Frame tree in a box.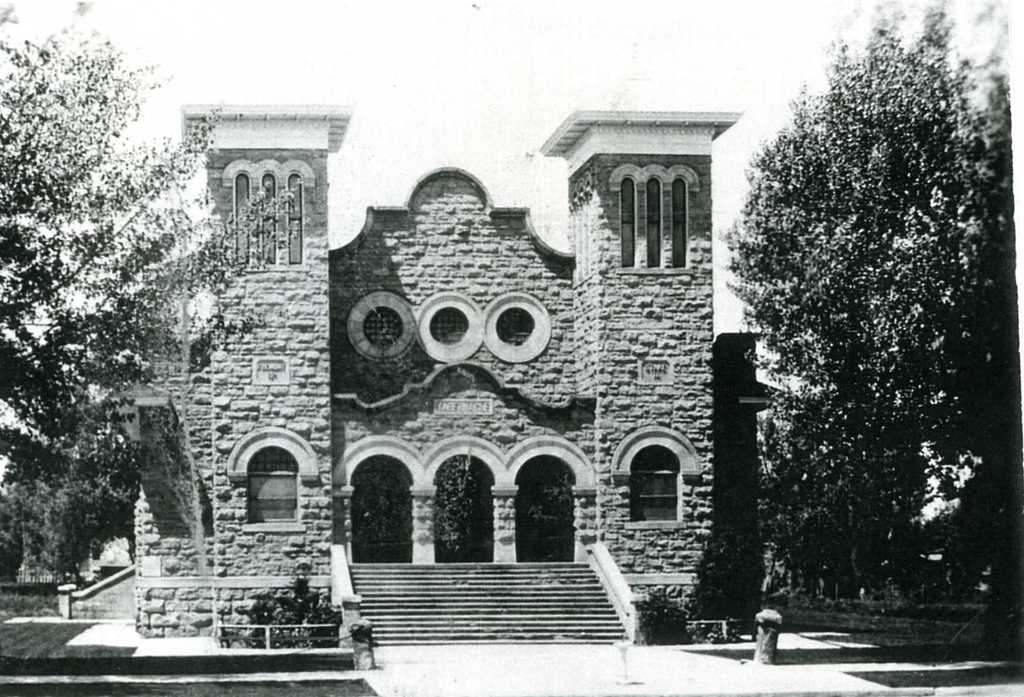
x1=0 y1=3 x2=305 y2=531.
